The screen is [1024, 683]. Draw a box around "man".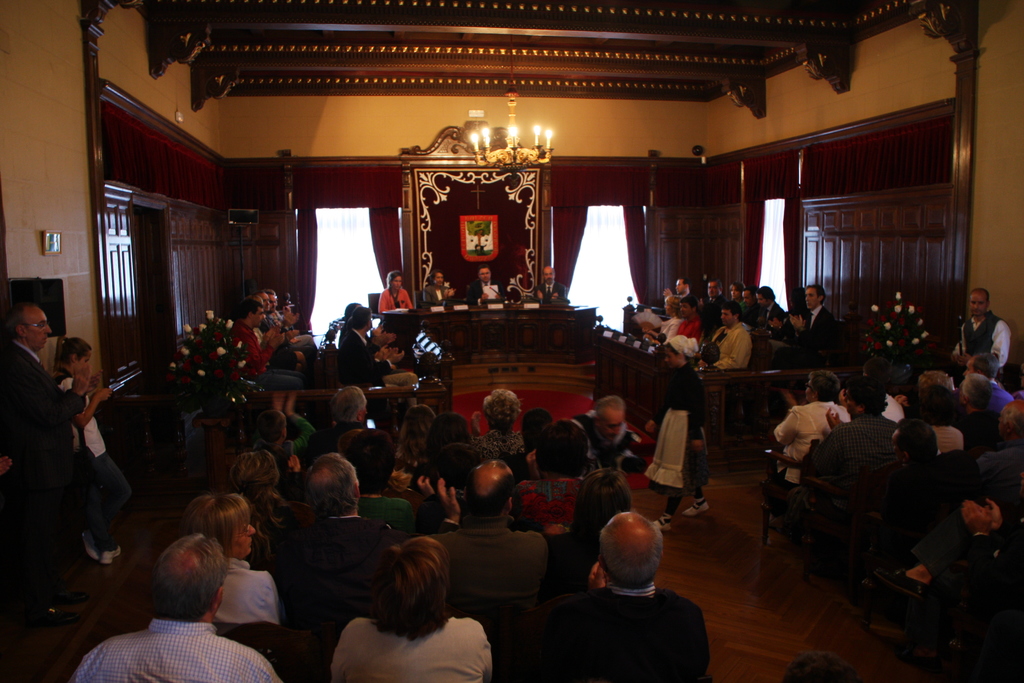
[x1=264, y1=284, x2=324, y2=352].
